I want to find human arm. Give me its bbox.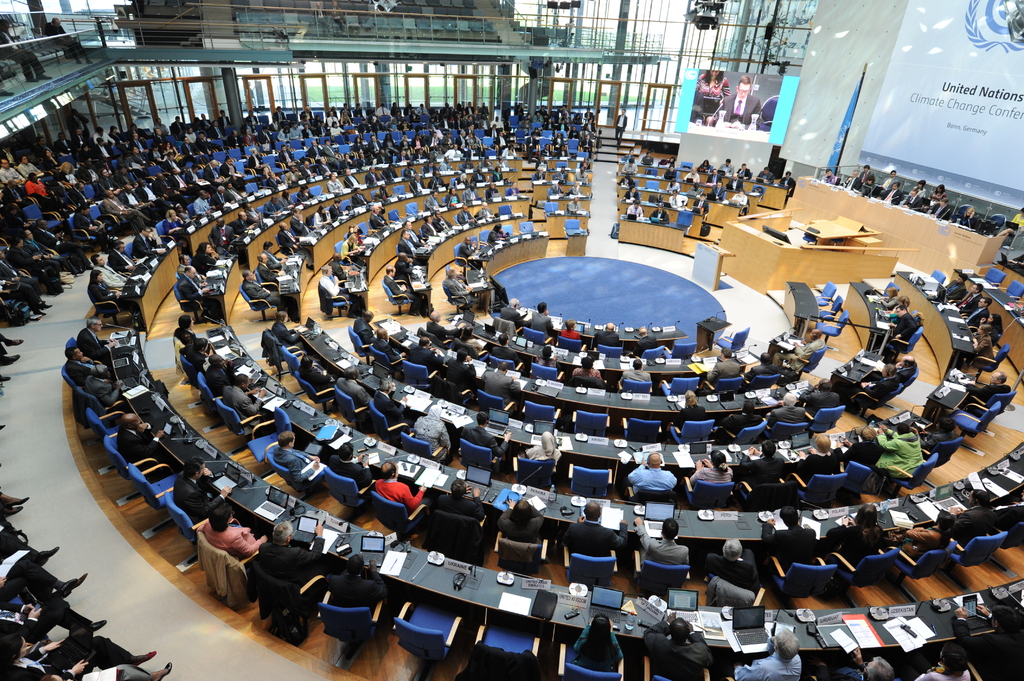
[x1=611, y1=519, x2=630, y2=552].
